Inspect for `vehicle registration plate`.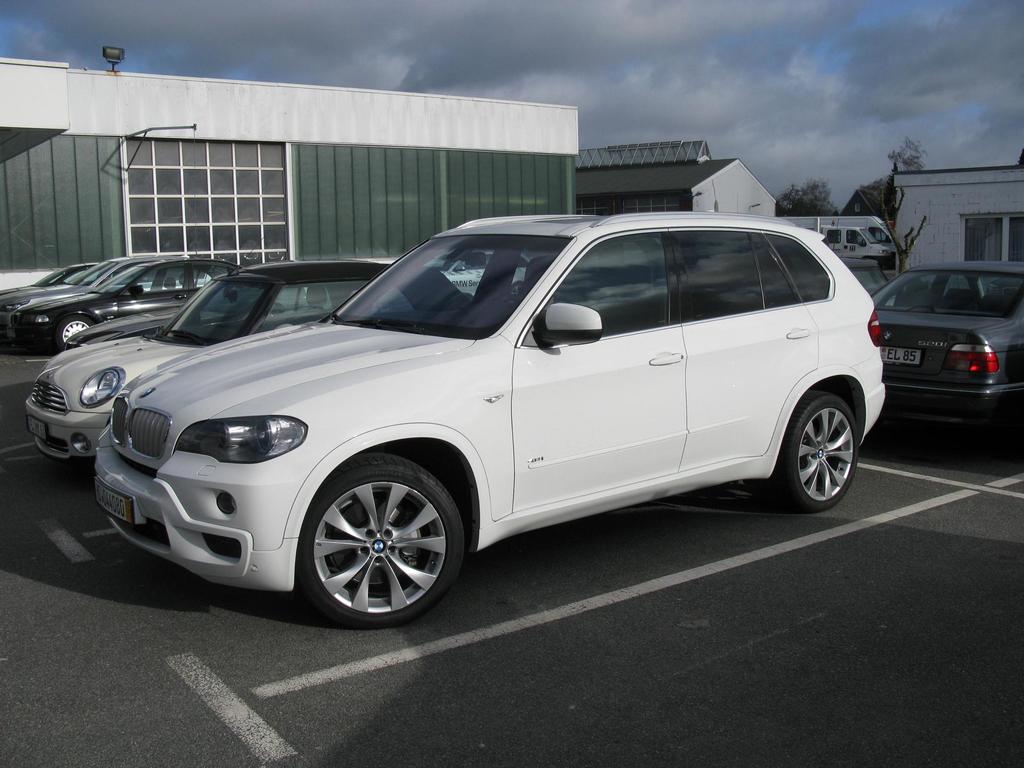
Inspection: [887,345,920,370].
